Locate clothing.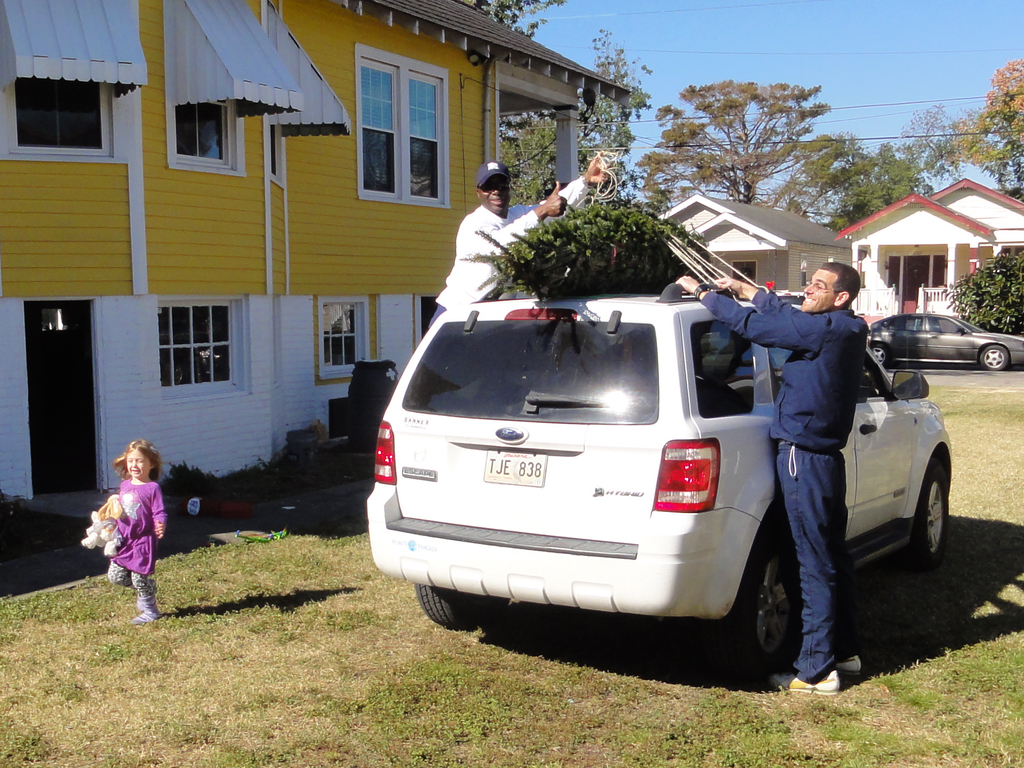
Bounding box: pyautogui.locateOnScreen(424, 179, 559, 316).
